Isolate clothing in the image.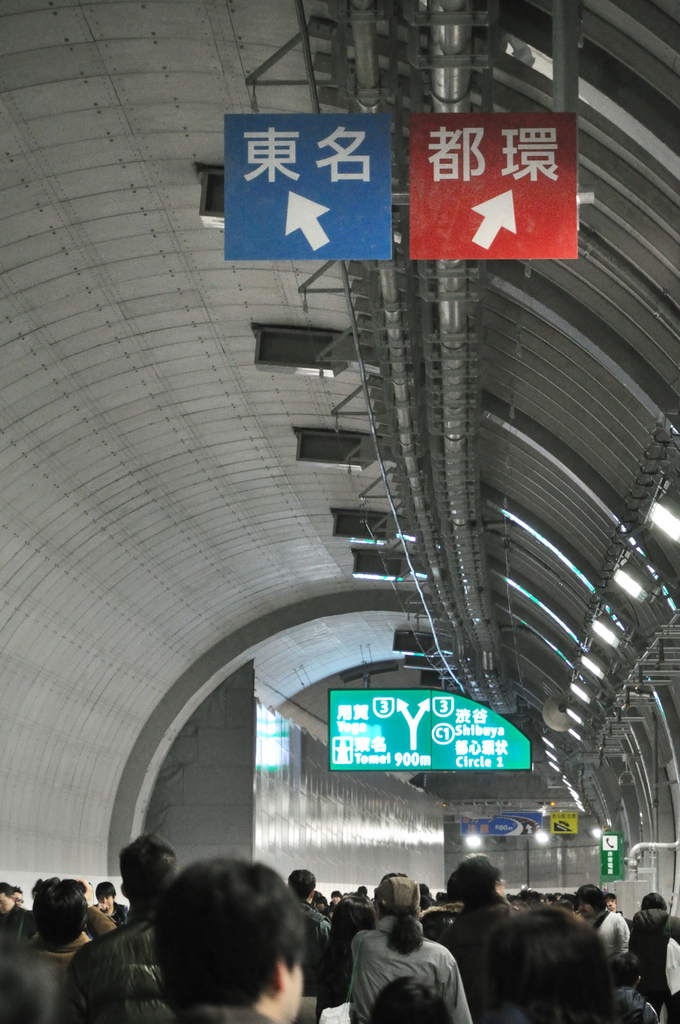
Isolated region: 0,904,45,956.
